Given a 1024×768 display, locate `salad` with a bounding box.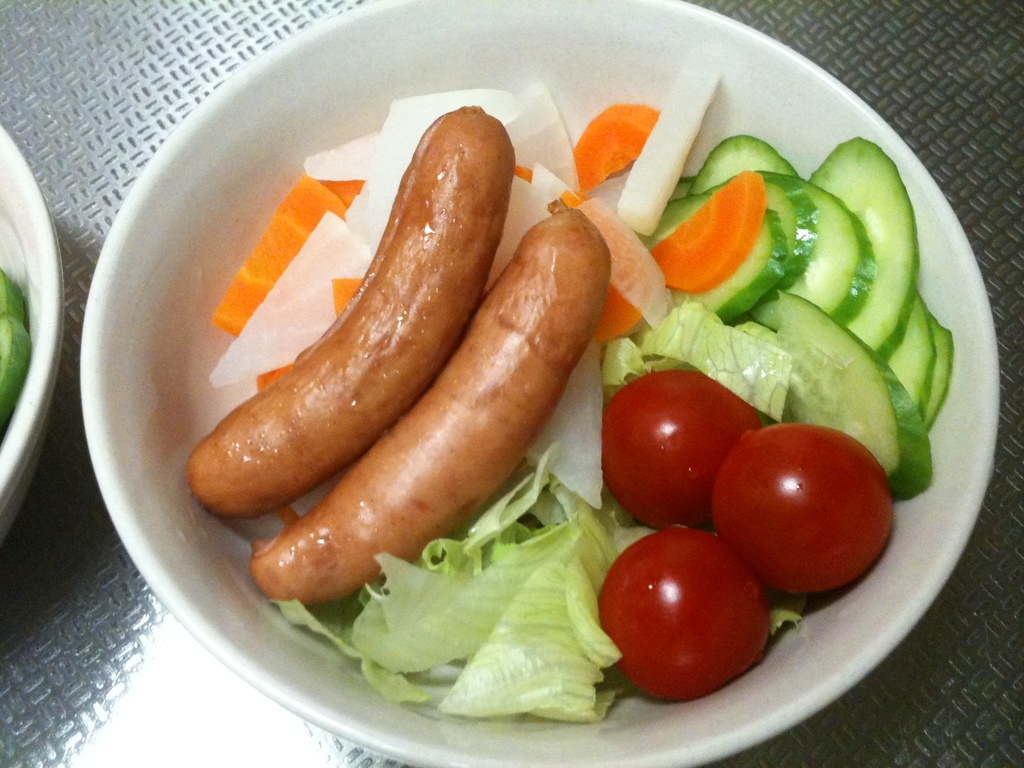
Located: 177 42 958 736.
